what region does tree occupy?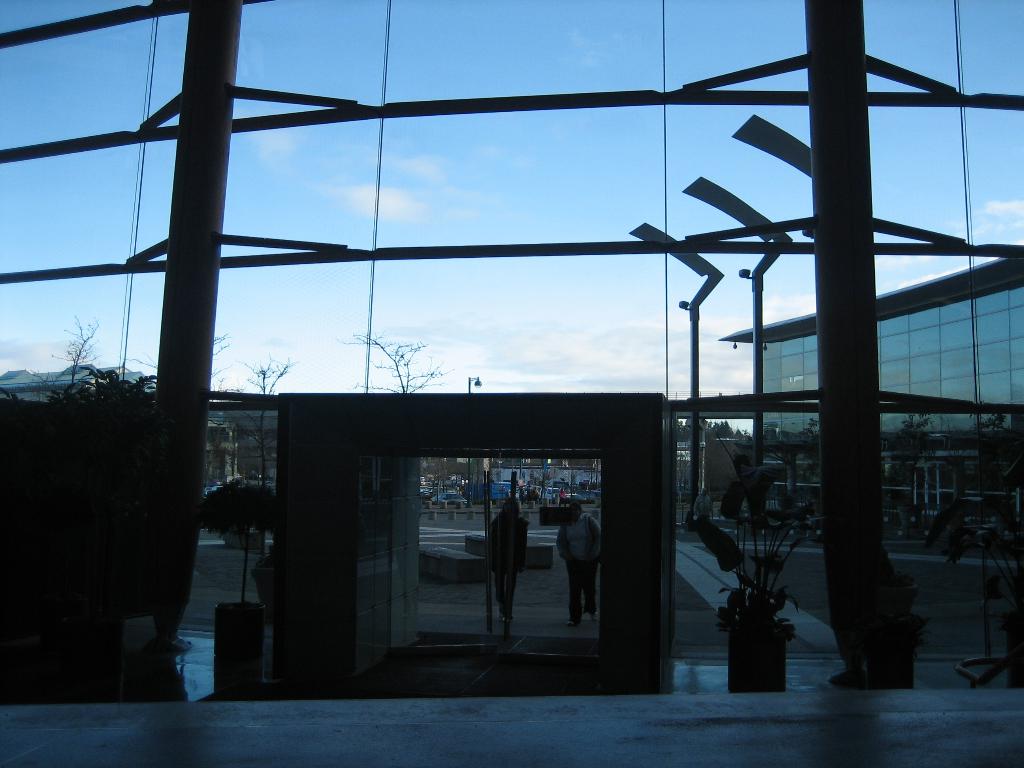
<region>880, 410, 947, 492</region>.
